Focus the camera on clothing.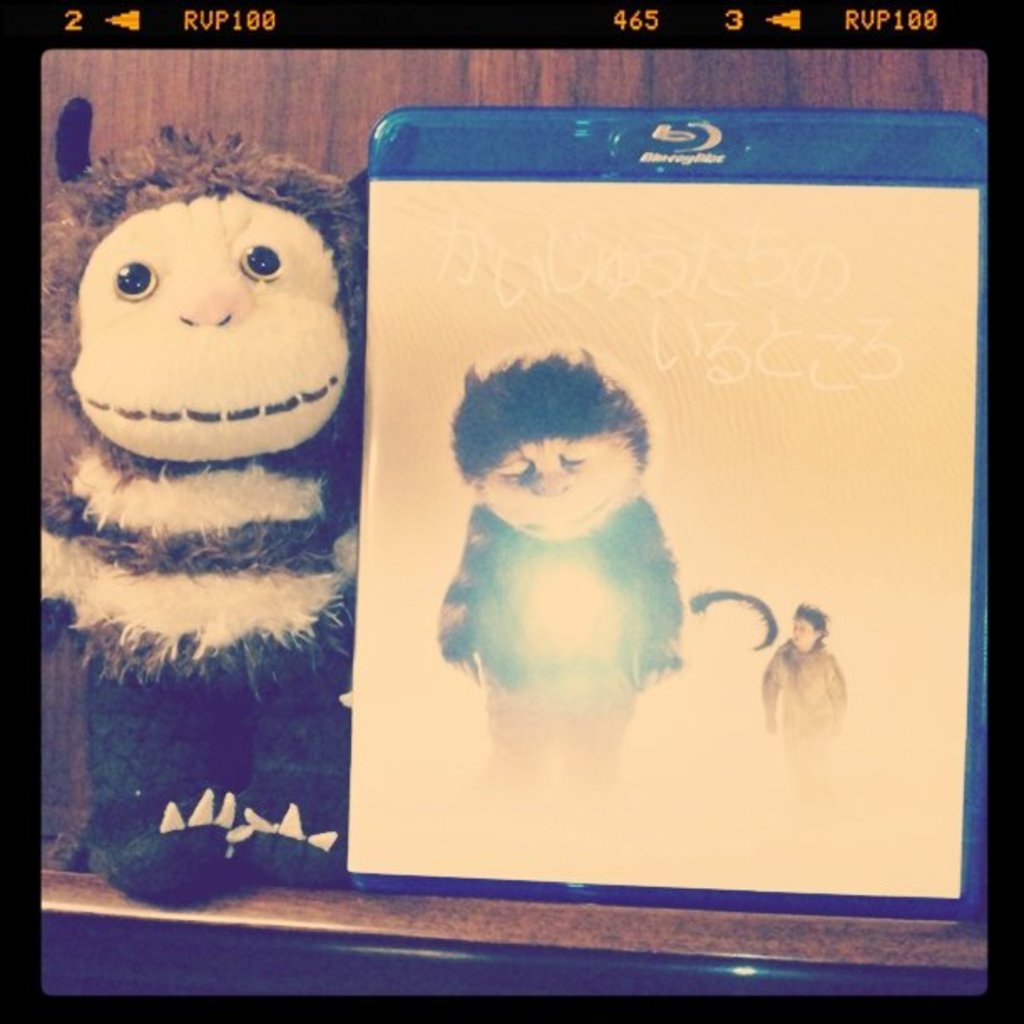
Focus region: [x1=751, y1=637, x2=847, y2=766].
